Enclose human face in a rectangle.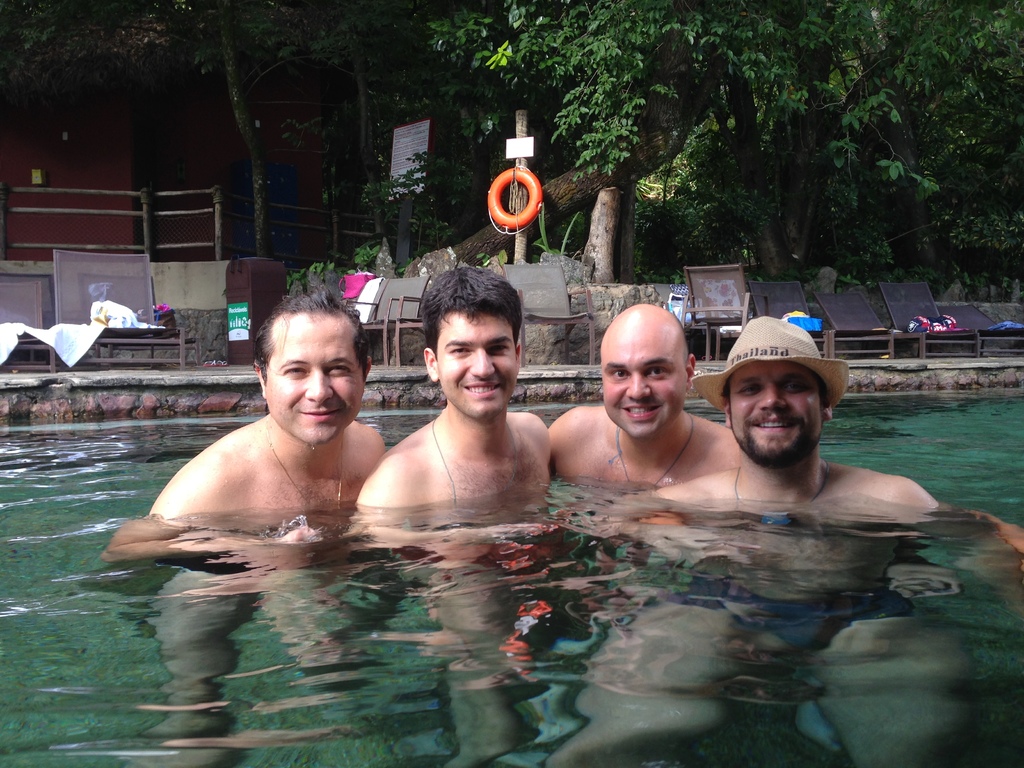
(left=435, top=317, right=518, bottom=420).
